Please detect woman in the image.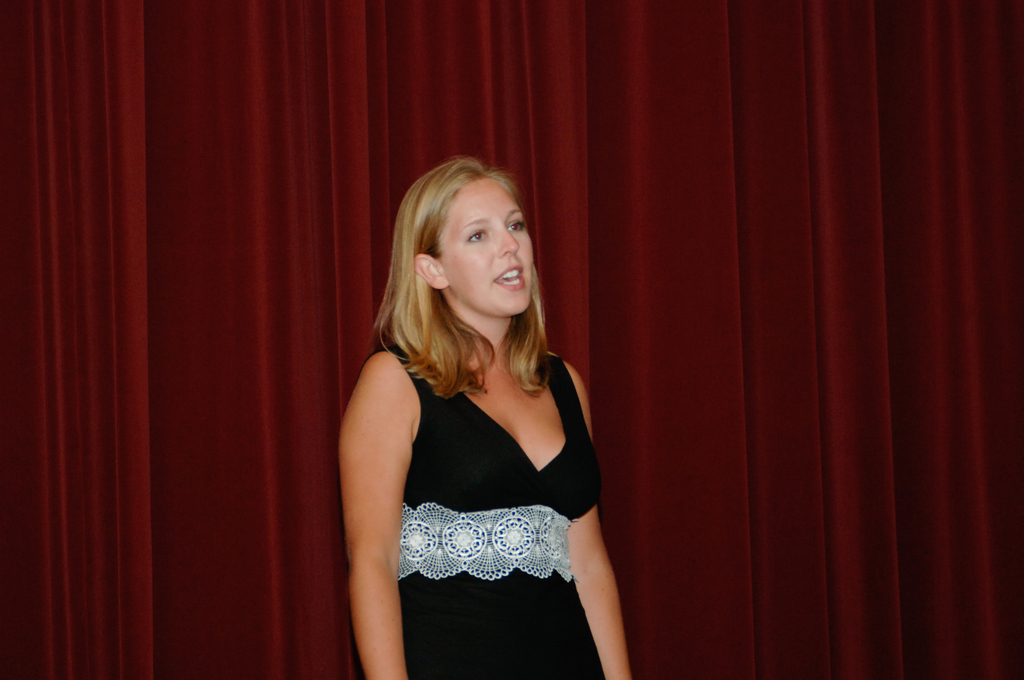
x1=333, y1=153, x2=646, y2=679.
